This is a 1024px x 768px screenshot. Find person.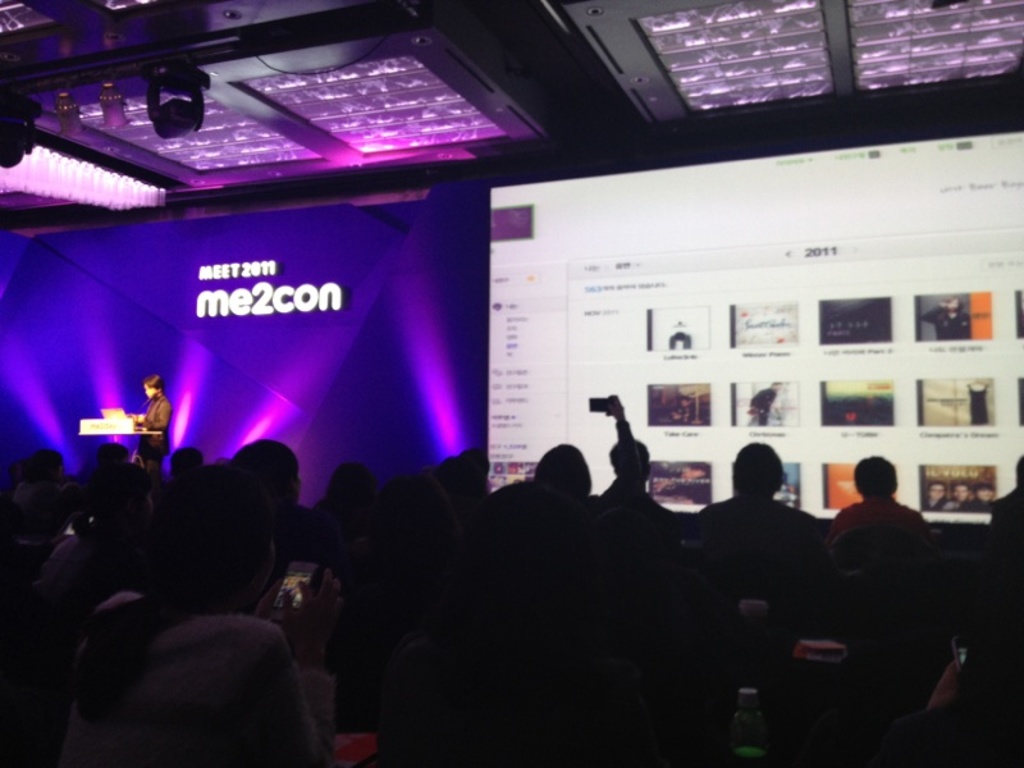
Bounding box: 133:381:178:477.
